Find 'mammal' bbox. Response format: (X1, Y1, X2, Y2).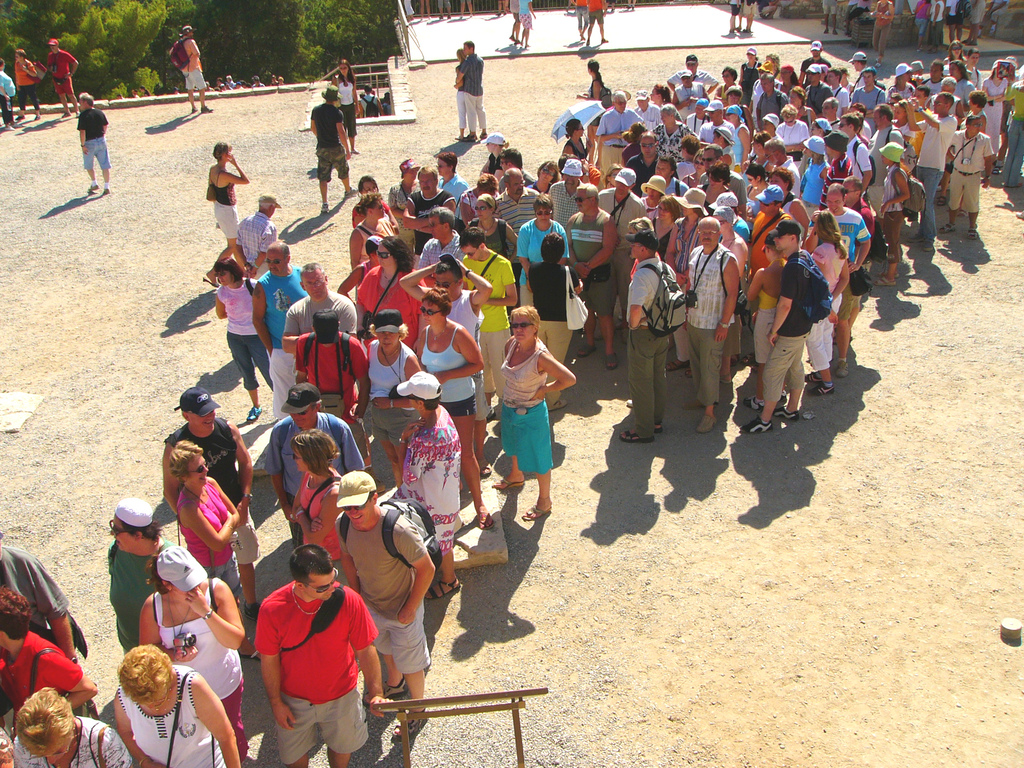
(516, 0, 538, 46).
